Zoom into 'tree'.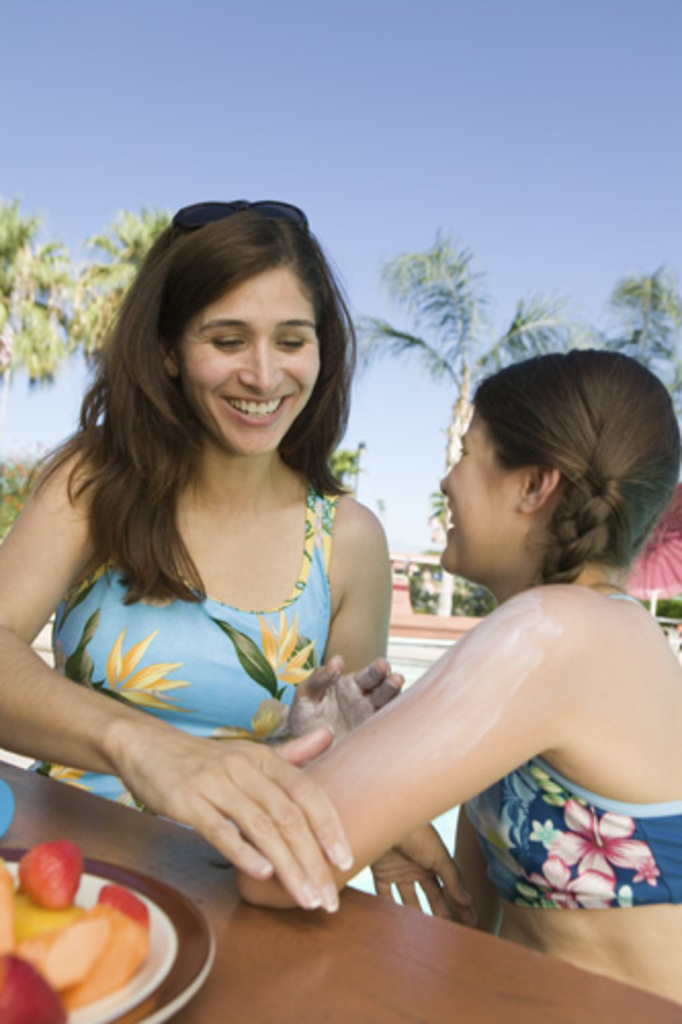
Zoom target: pyautogui.locateOnScreen(354, 231, 573, 545).
